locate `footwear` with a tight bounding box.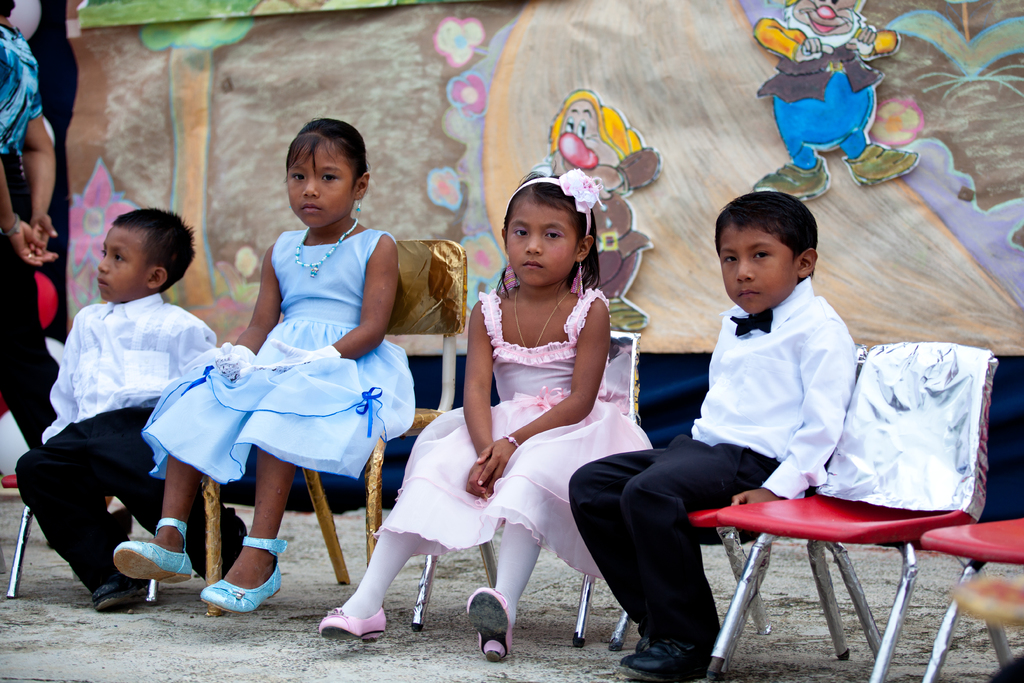
locate(90, 573, 132, 612).
